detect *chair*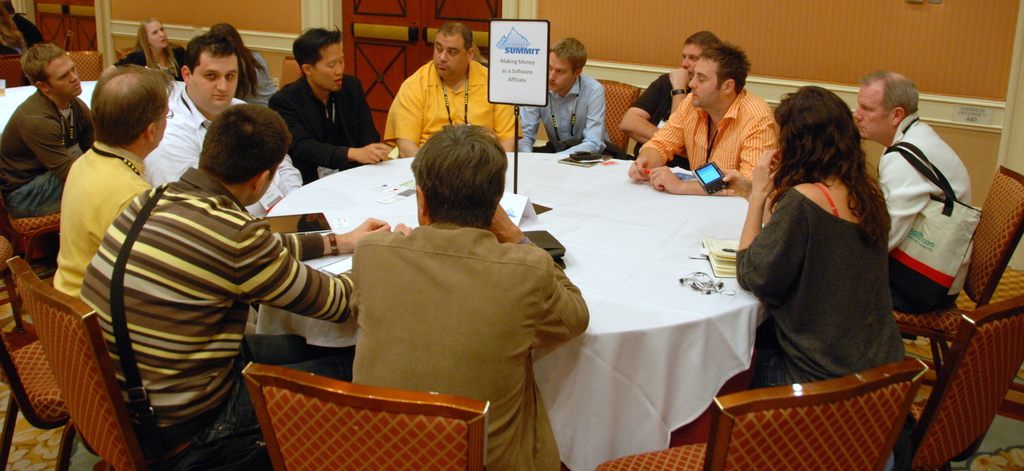
{"left": 0, "top": 222, "right": 95, "bottom": 470}
